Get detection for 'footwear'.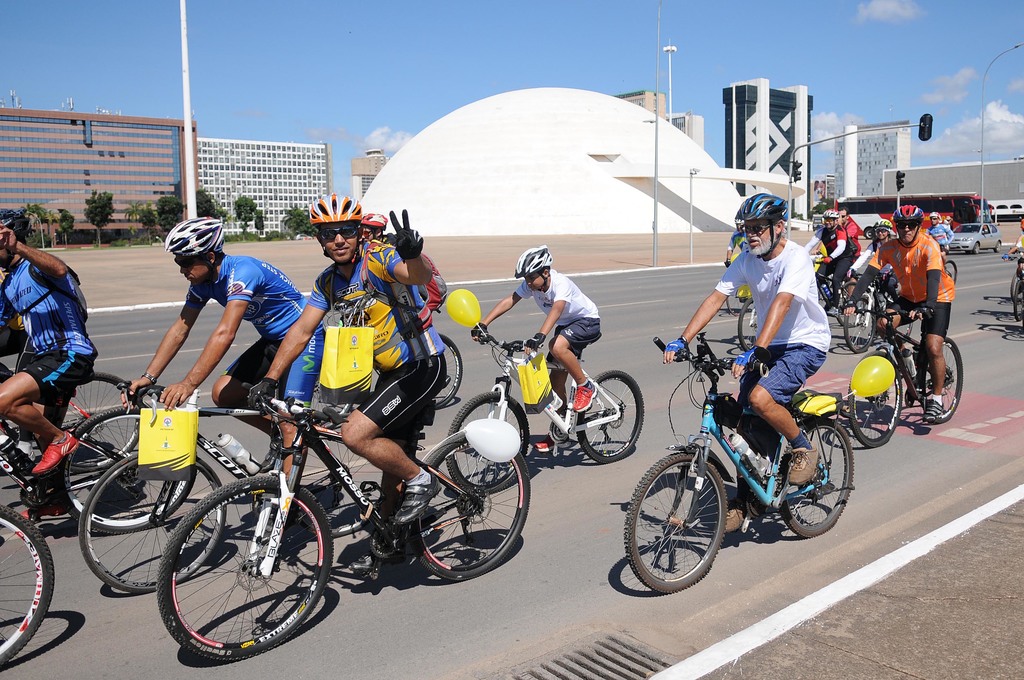
Detection: BBox(18, 500, 68, 524).
